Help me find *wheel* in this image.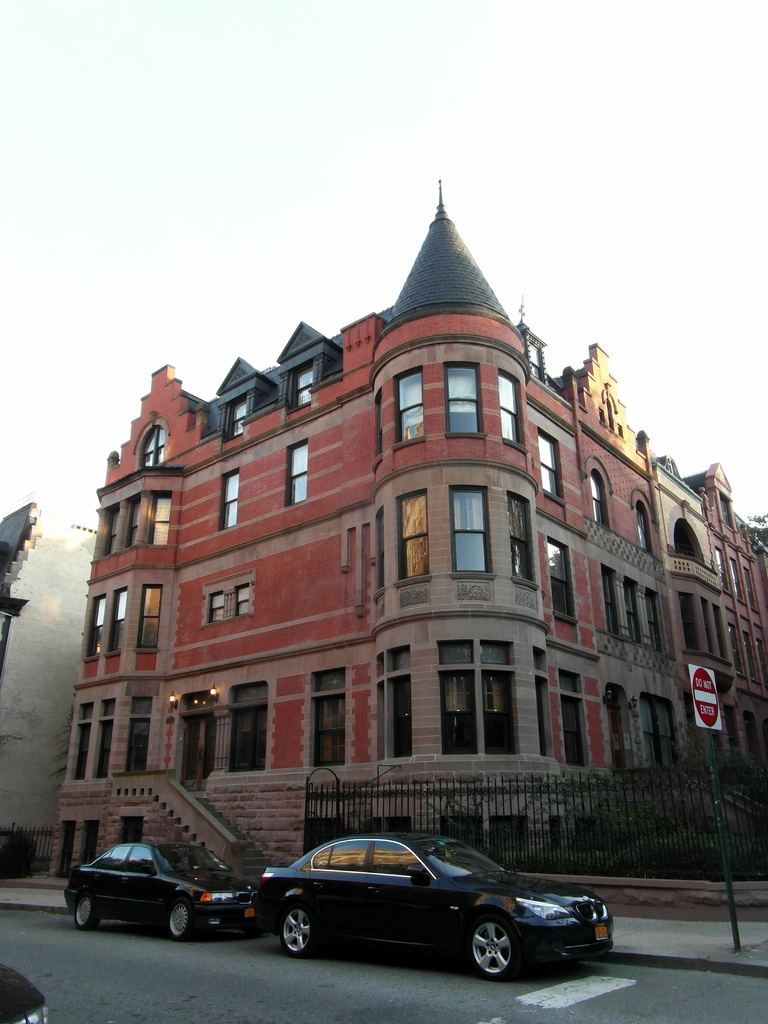
Found it: 72,898,104,927.
